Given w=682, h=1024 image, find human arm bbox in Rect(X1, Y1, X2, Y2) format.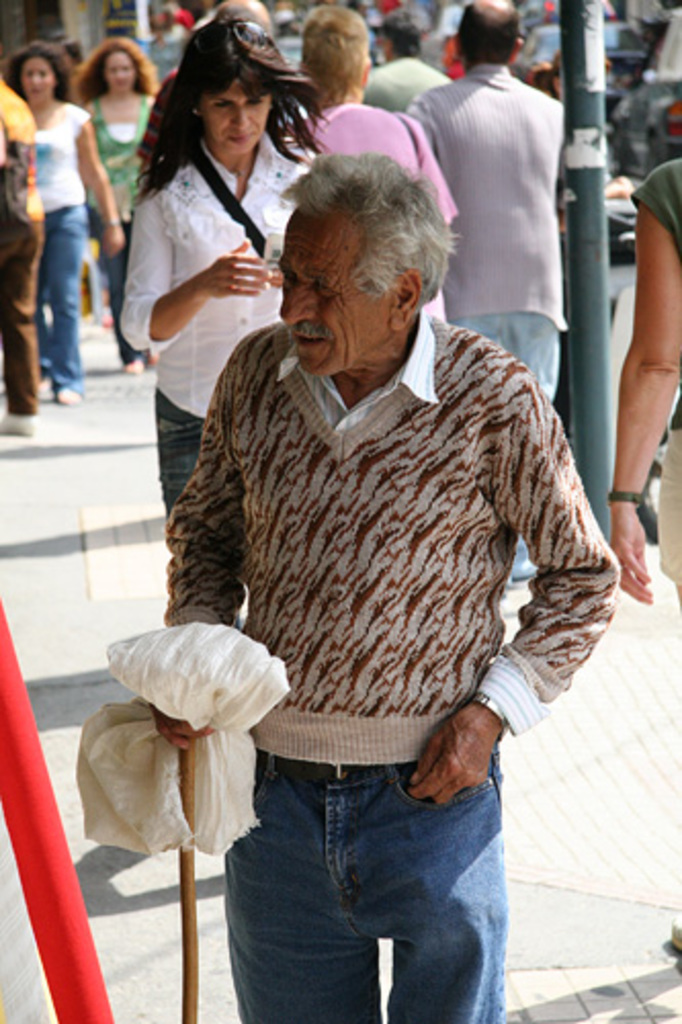
Rect(129, 205, 289, 348).
